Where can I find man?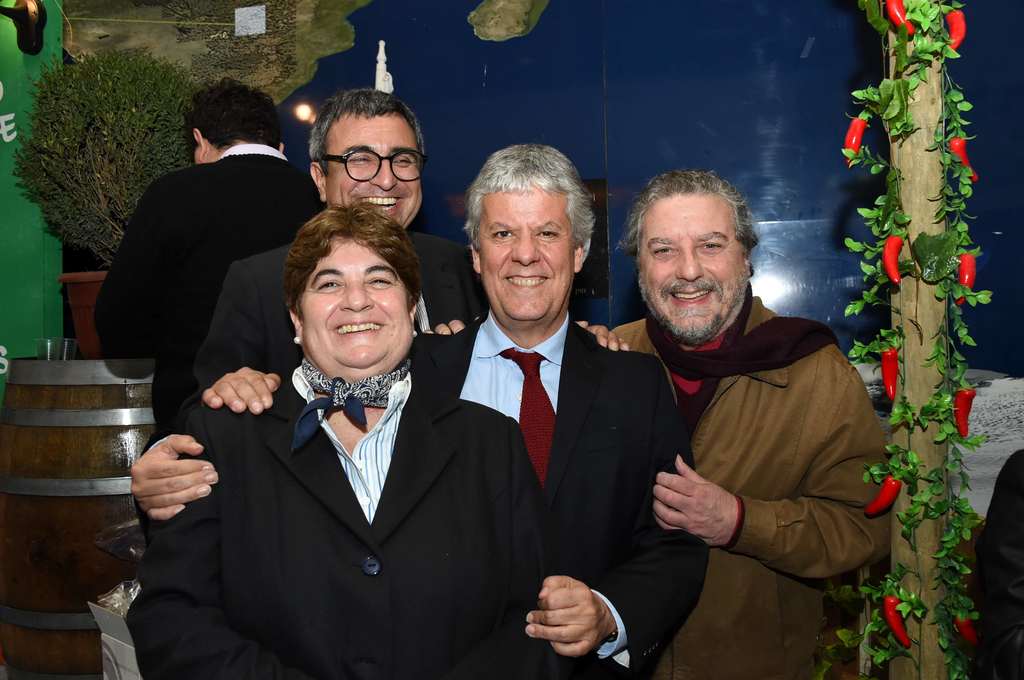
You can find it at 125:143:698:679.
